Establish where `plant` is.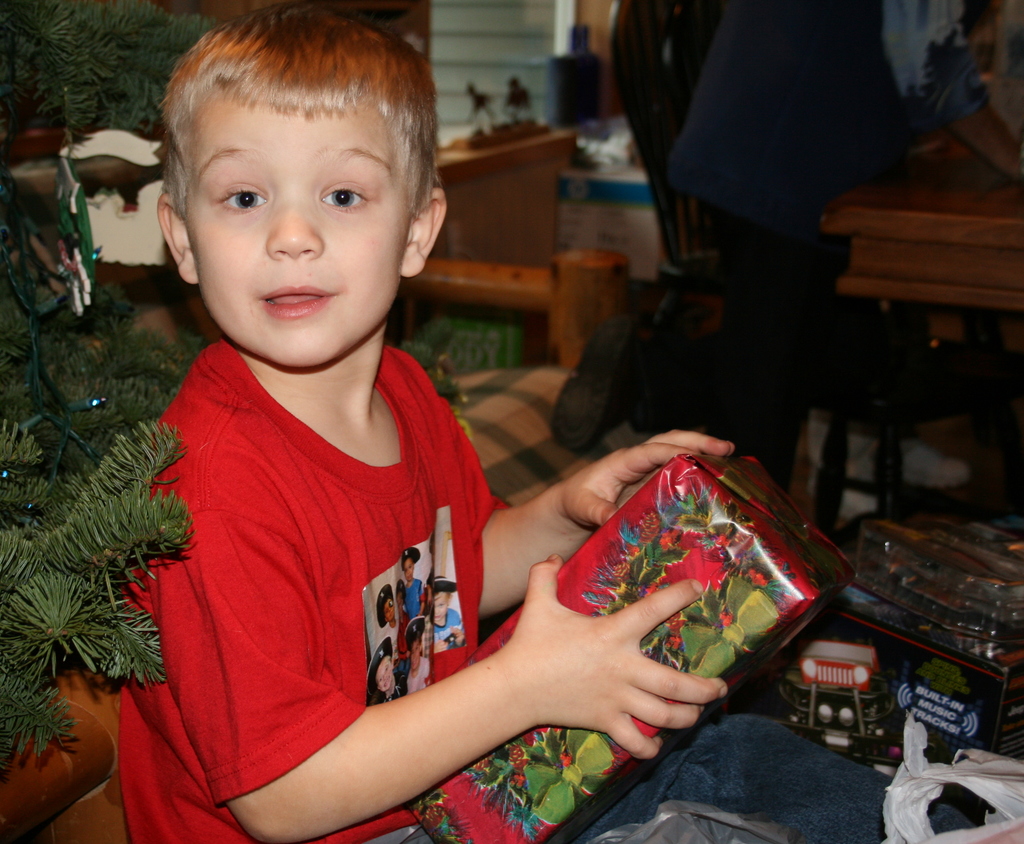
Established at l=0, t=0, r=216, b=147.
